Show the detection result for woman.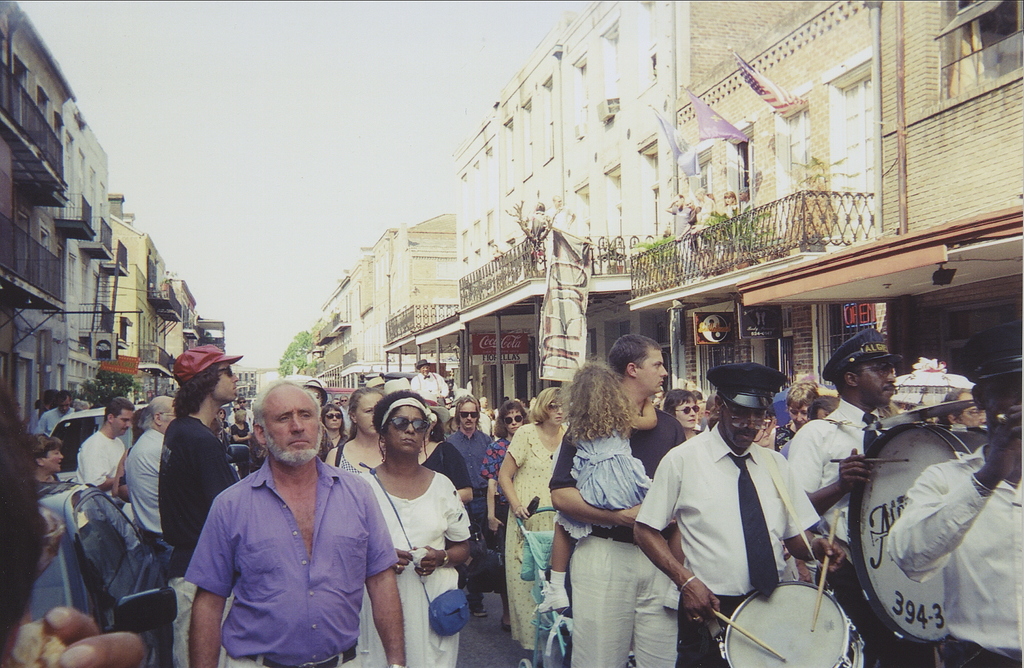
479,395,497,423.
